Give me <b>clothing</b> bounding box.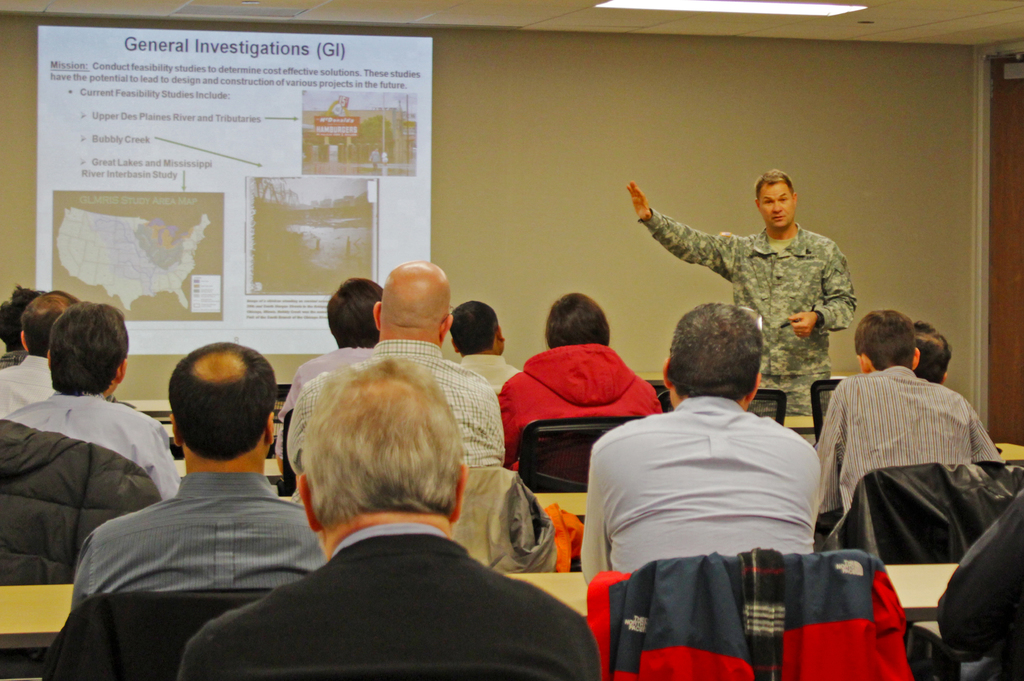
BBox(276, 341, 371, 463).
